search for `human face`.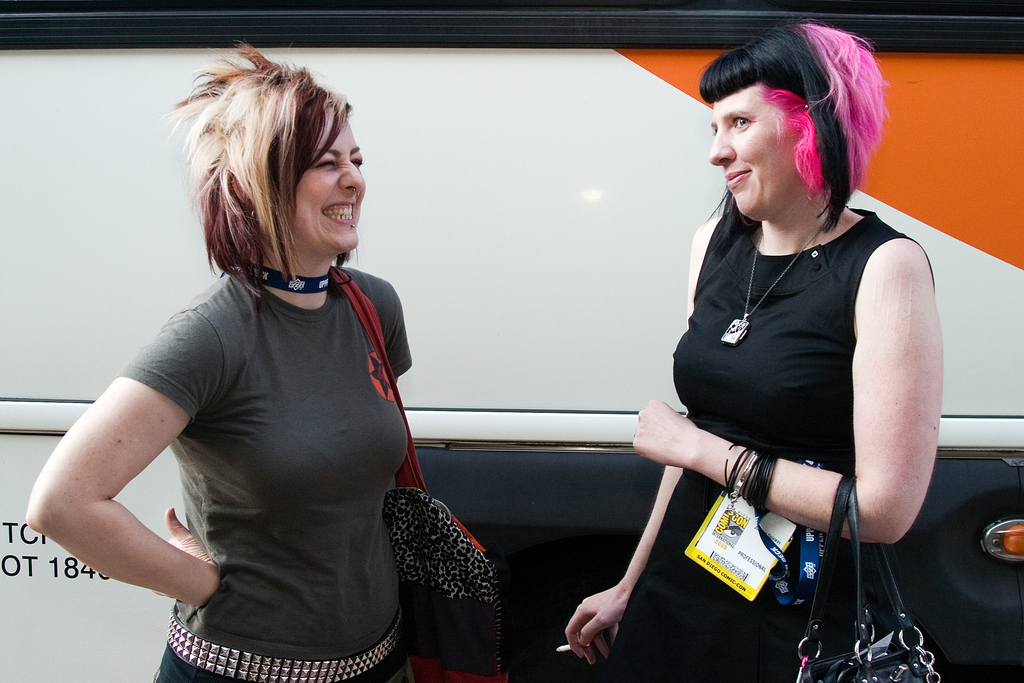
Found at [709,81,803,218].
